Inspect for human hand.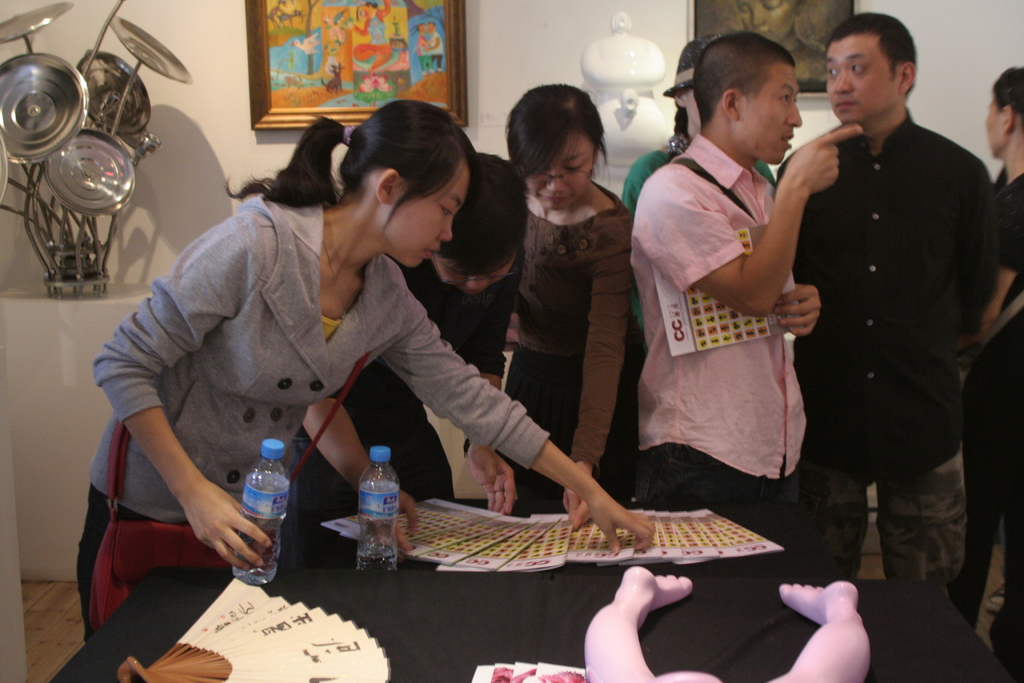
Inspection: detection(562, 484, 592, 532).
